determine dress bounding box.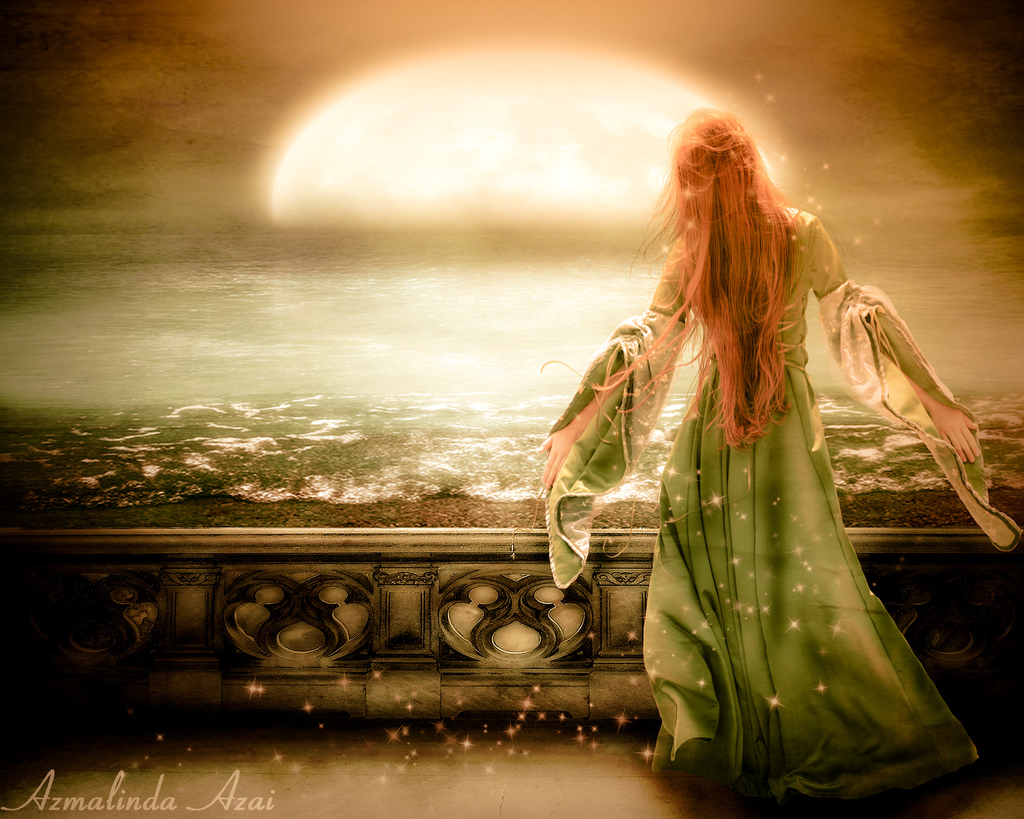
Determined: box(546, 210, 1019, 794).
